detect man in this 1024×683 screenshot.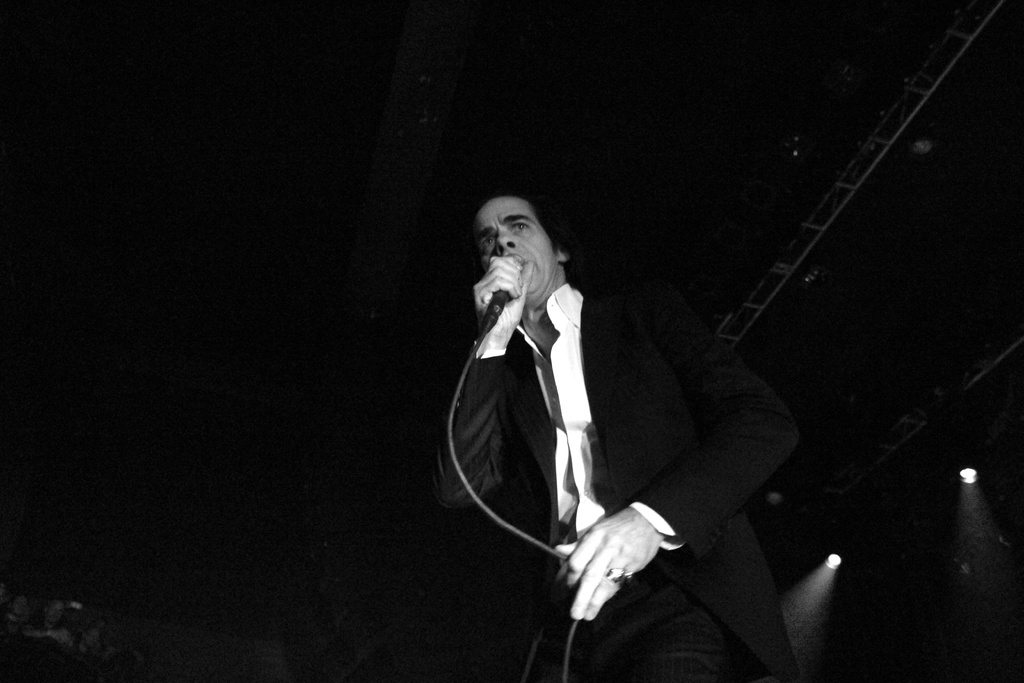
Detection: [423,151,771,649].
